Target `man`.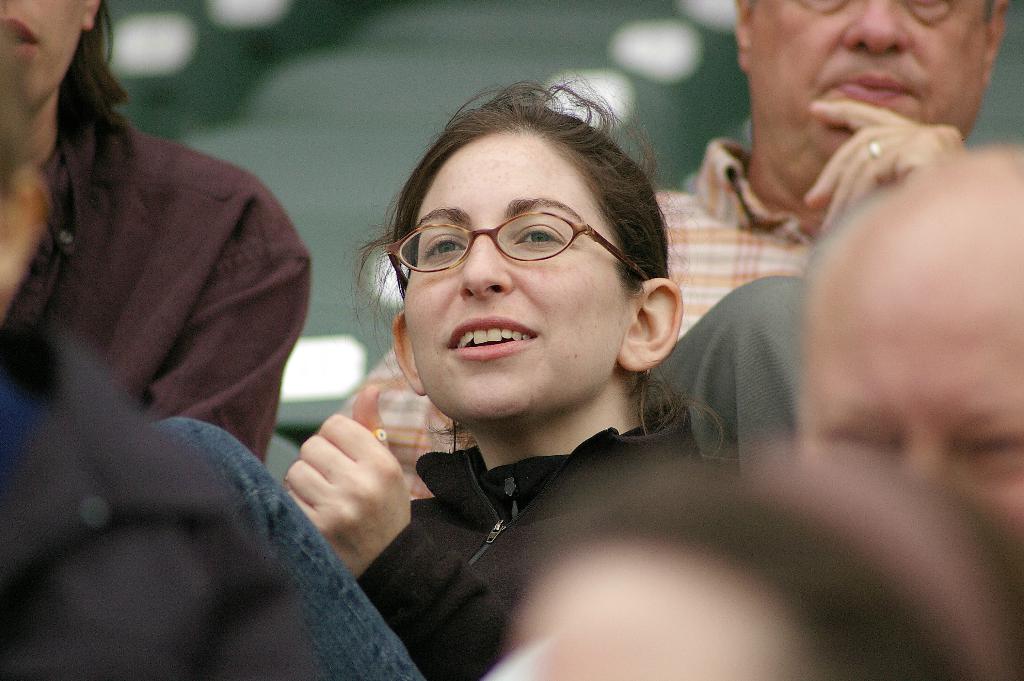
Target region: (341,0,1011,500).
